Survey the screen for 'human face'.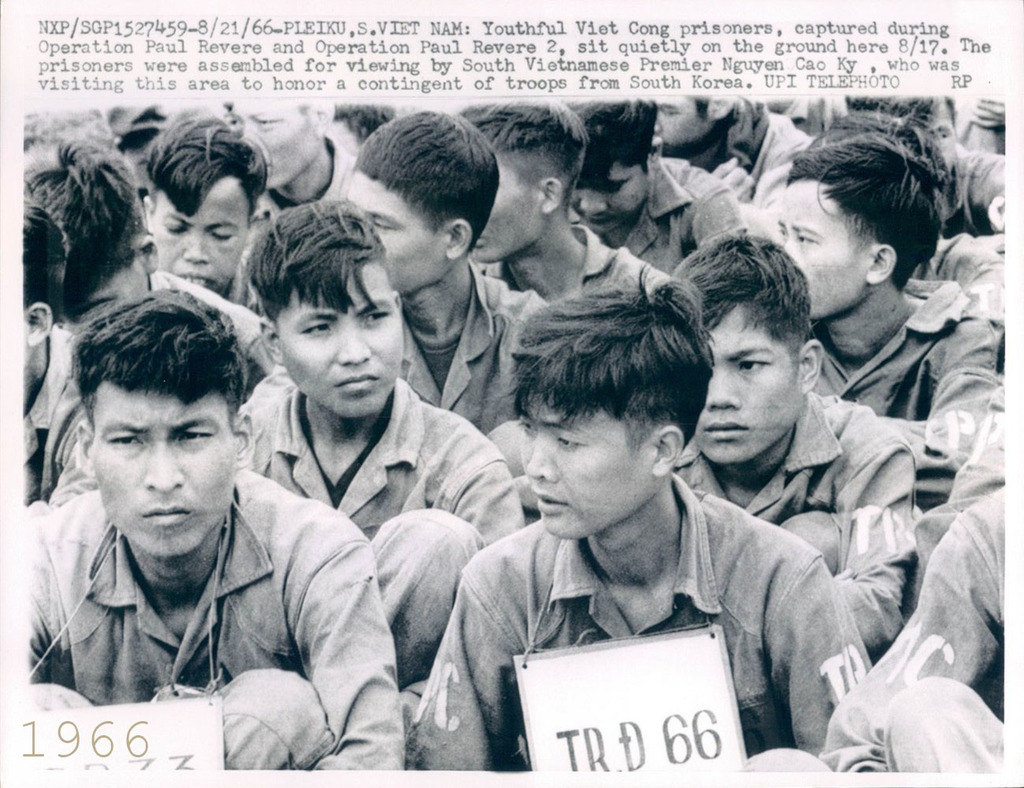
Survey found: <box>696,305,805,463</box>.
